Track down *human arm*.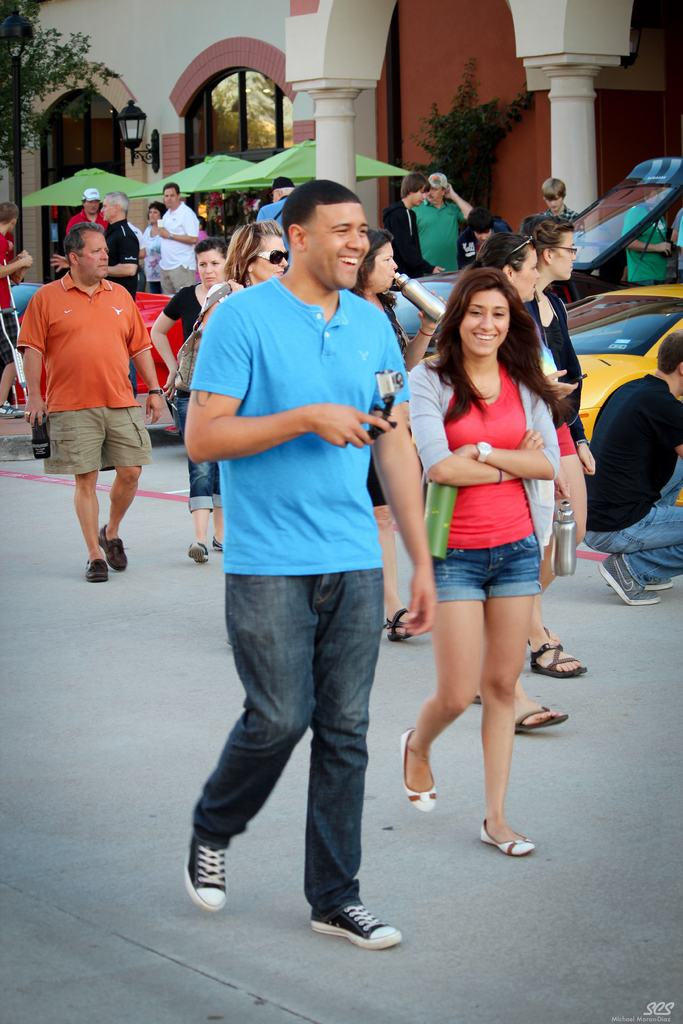
Tracked to 416 364 539 483.
